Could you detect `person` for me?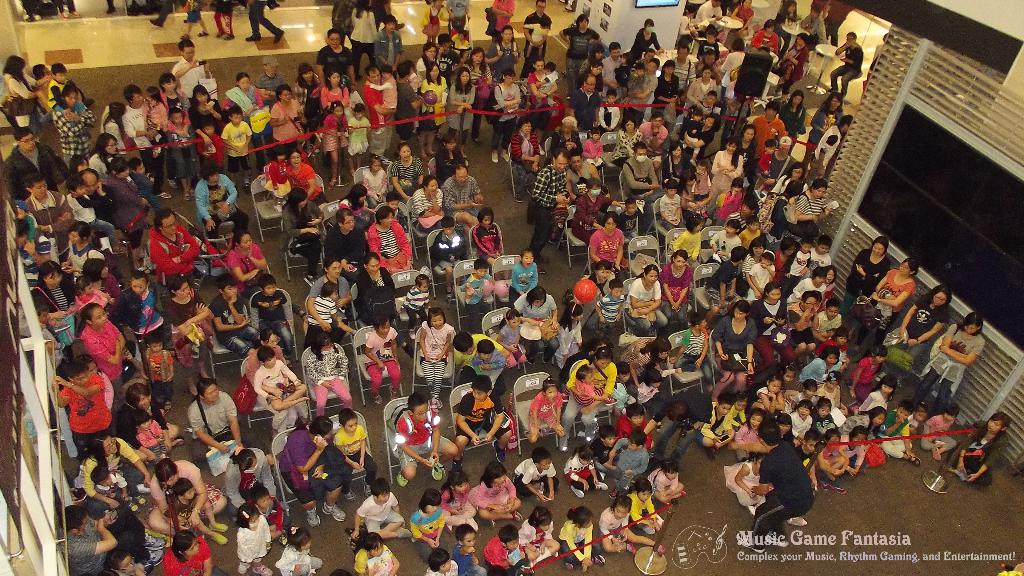
Detection result: bbox(159, 529, 226, 575).
